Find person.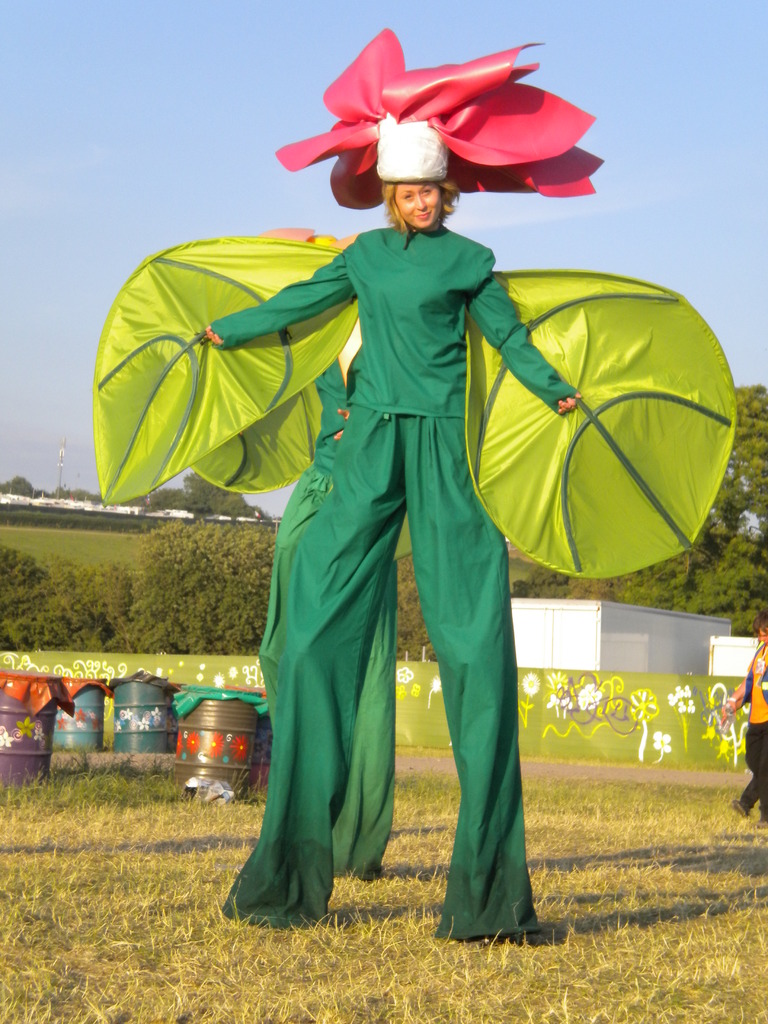
region(200, 116, 588, 941).
